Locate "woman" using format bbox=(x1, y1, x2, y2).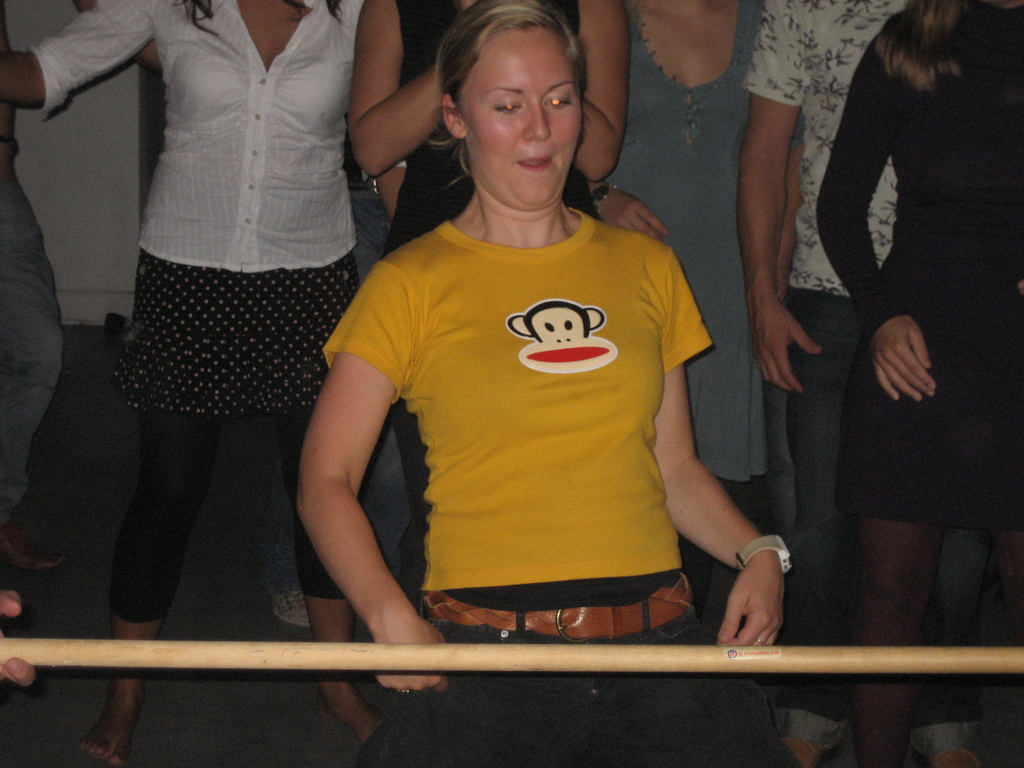
bbox=(0, 0, 422, 764).
